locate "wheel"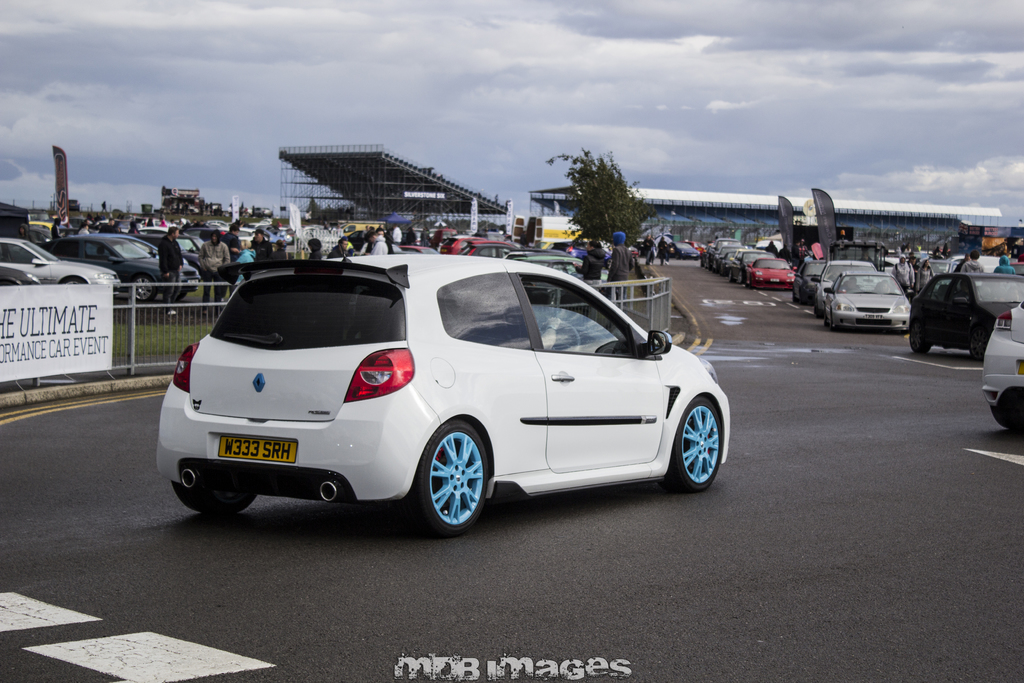
select_region(131, 276, 163, 300)
